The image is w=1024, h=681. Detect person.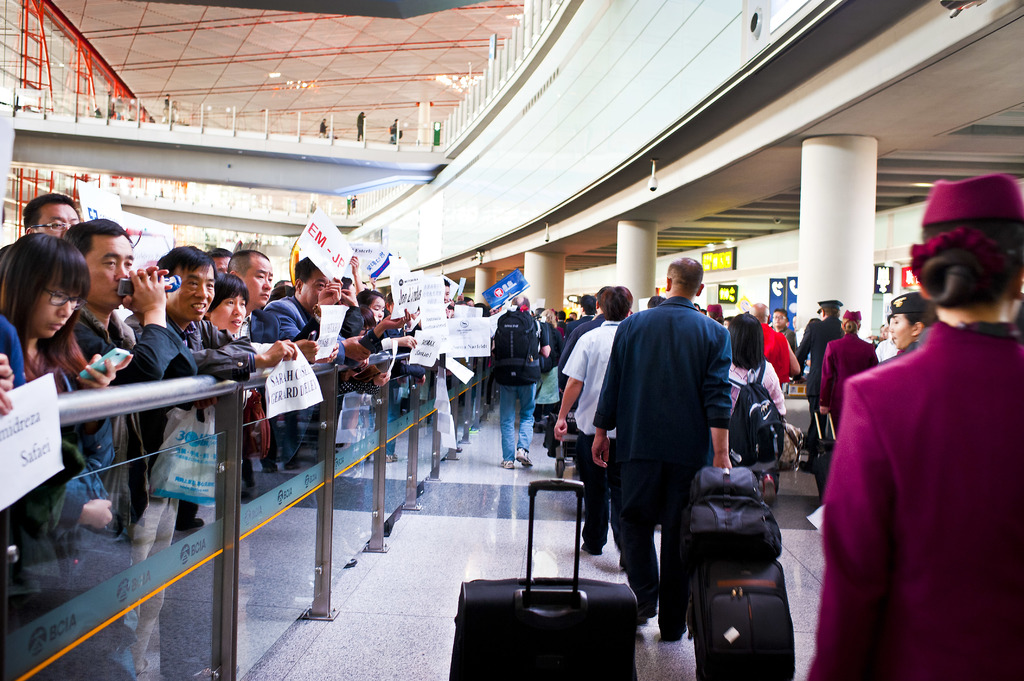
Detection: x1=600, y1=259, x2=750, y2=645.
